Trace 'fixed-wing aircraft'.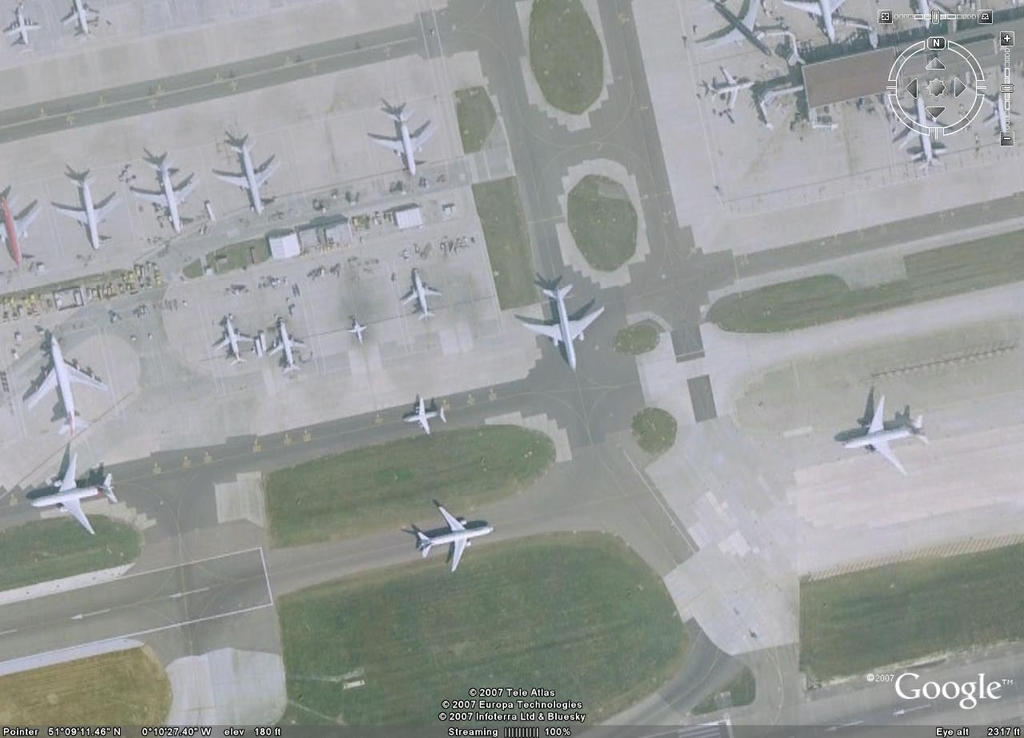
Traced to (x1=224, y1=134, x2=281, y2=214).
